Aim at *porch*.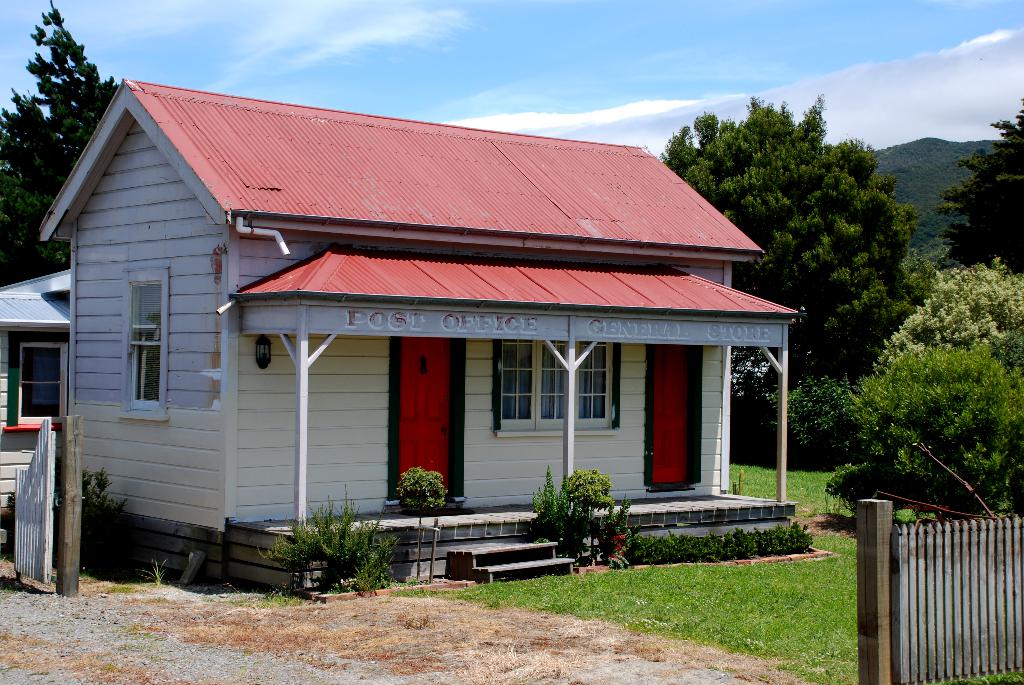
Aimed at 228, 488, 808, 584.
